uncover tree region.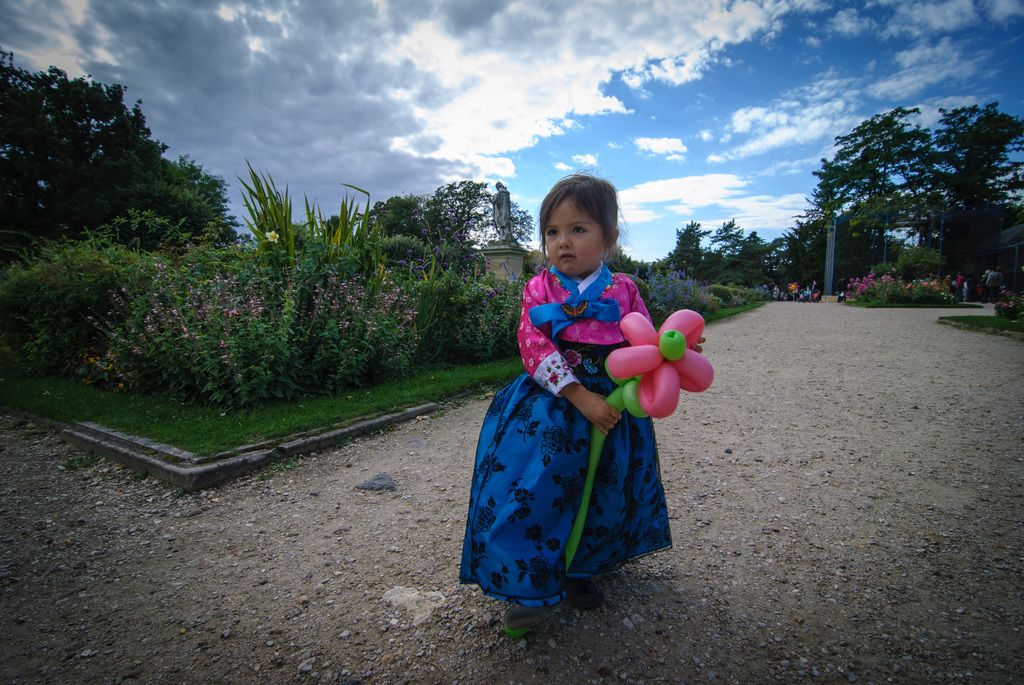
Uncovered: {"x1": 652, "y1": 211, "x2": 787, "y2": 292}.
